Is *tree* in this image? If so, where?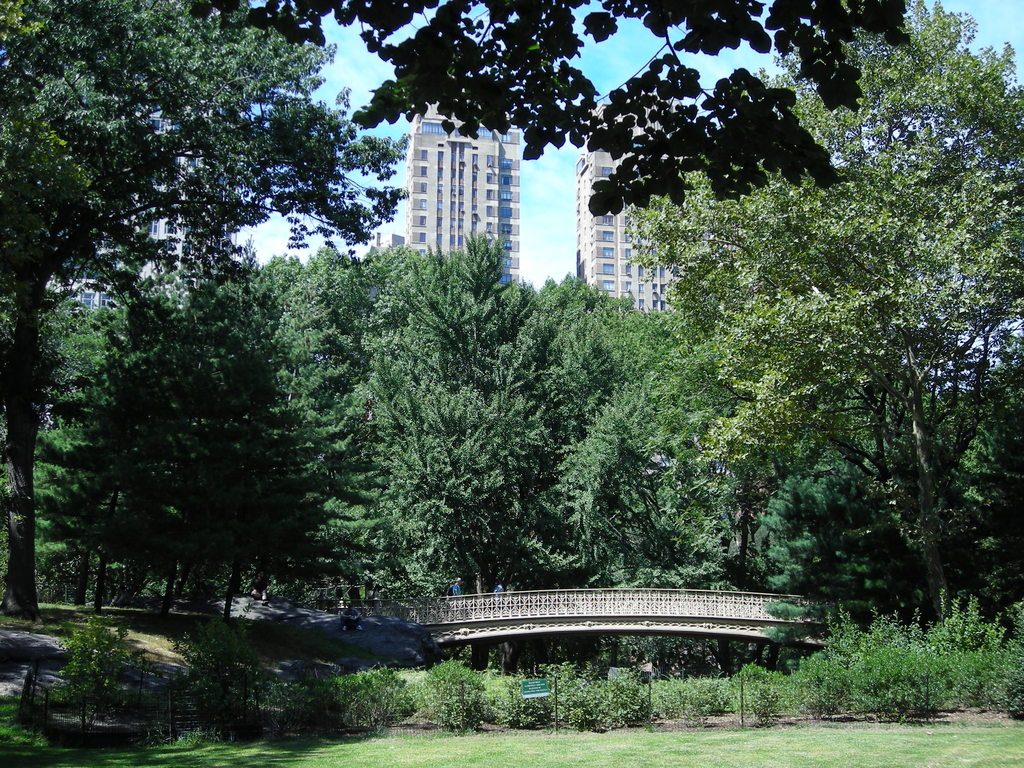
Yes, at pyautogui.locateOnScreen(103, 236, 341, 600).
